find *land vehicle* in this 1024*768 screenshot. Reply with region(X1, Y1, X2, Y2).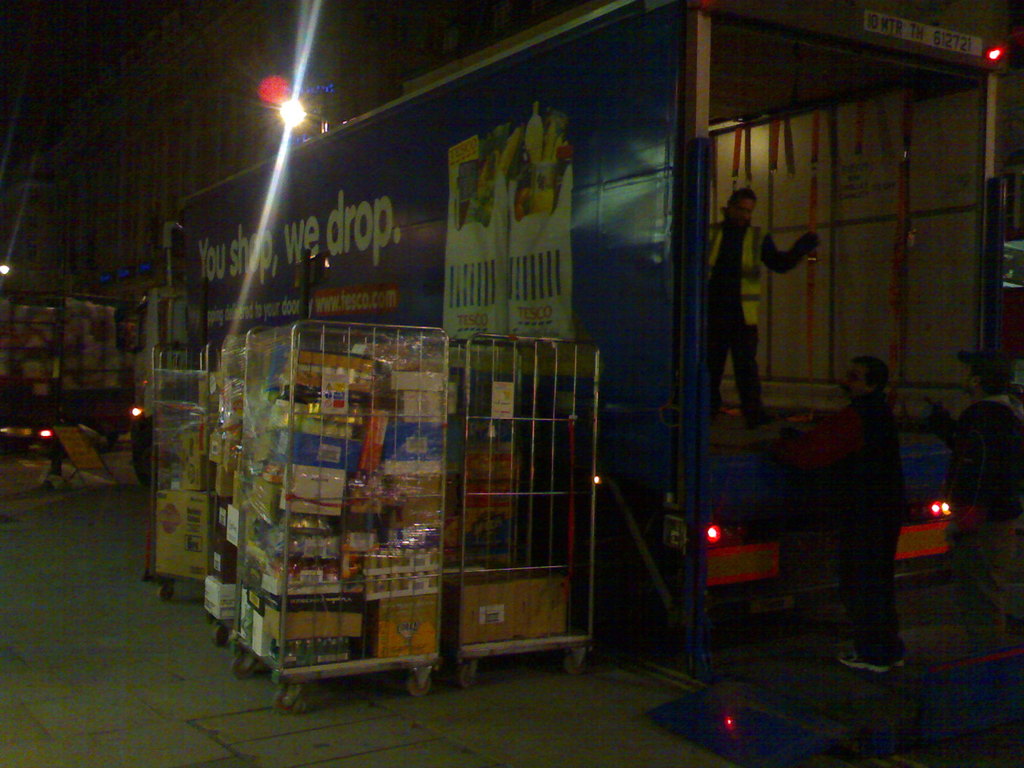
region(116, 0, 998, 668).
